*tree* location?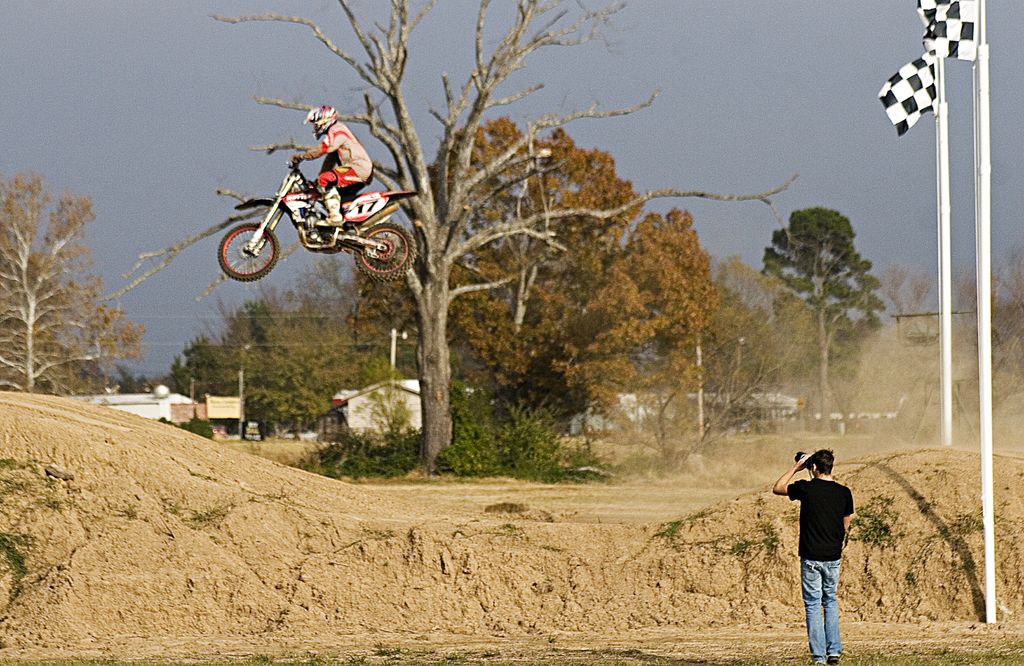
[x1=4, y1=155, x2=132, y2=391]
